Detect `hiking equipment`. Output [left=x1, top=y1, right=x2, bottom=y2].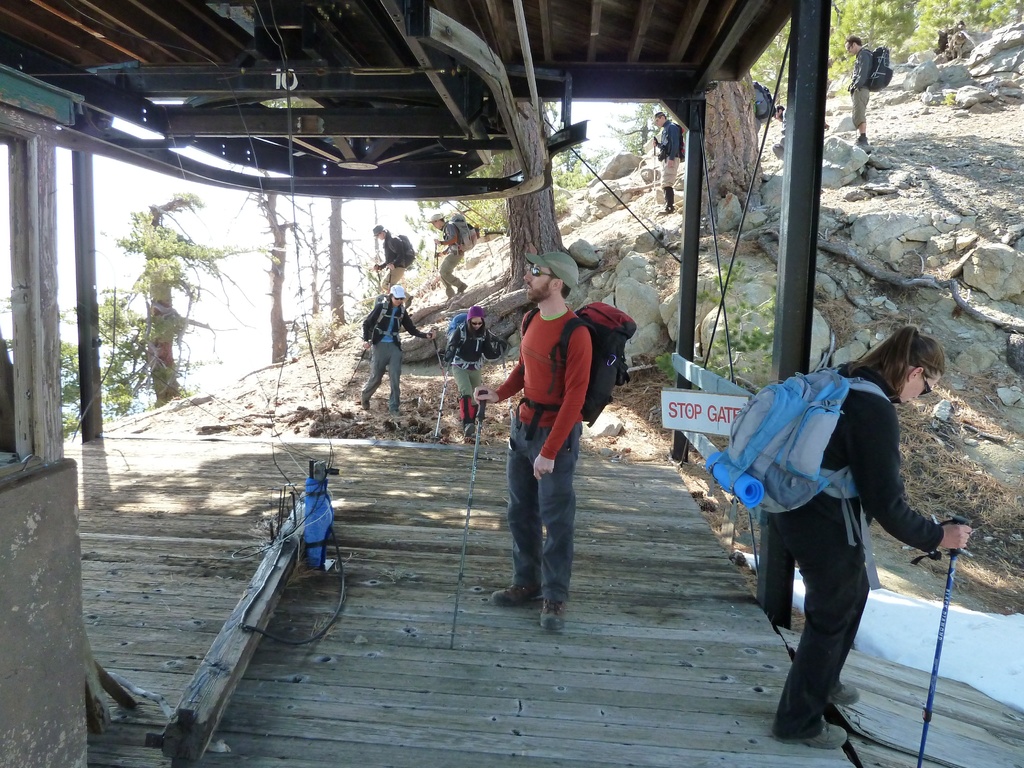
[left=848, top=44, right=890, bottom=90].
